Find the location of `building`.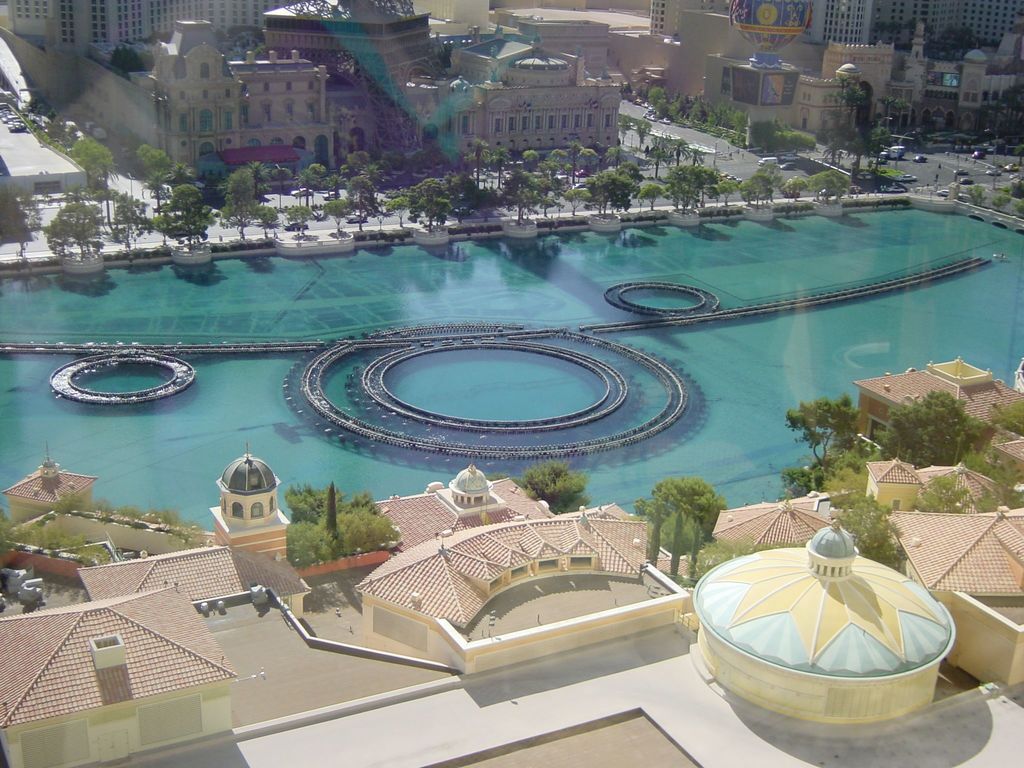
Location: crop(662, 39, 1023, 147).
